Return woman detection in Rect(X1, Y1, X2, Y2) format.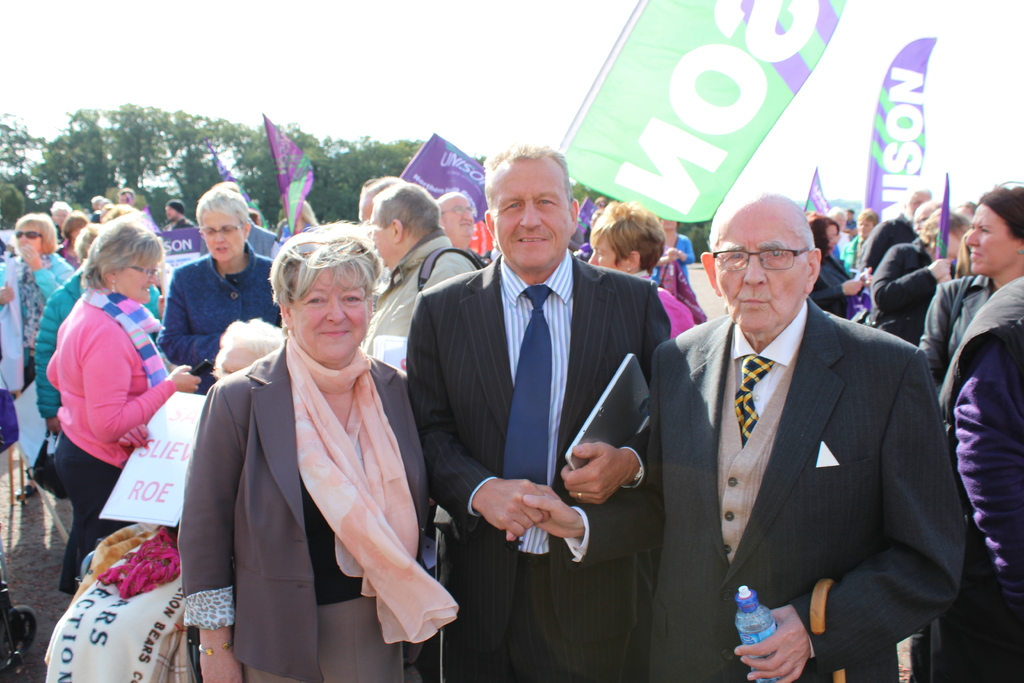
Rect(187, 218, 434, 677).
